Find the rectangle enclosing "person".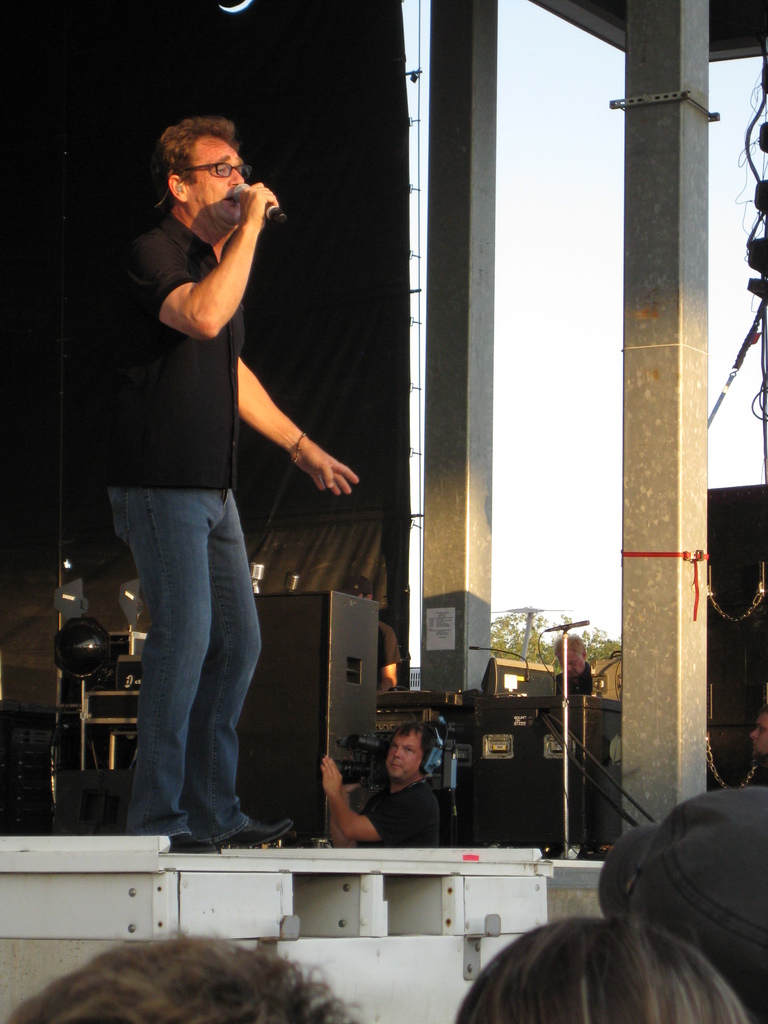
(left=11, top=927, right=324, bottom=1023).
